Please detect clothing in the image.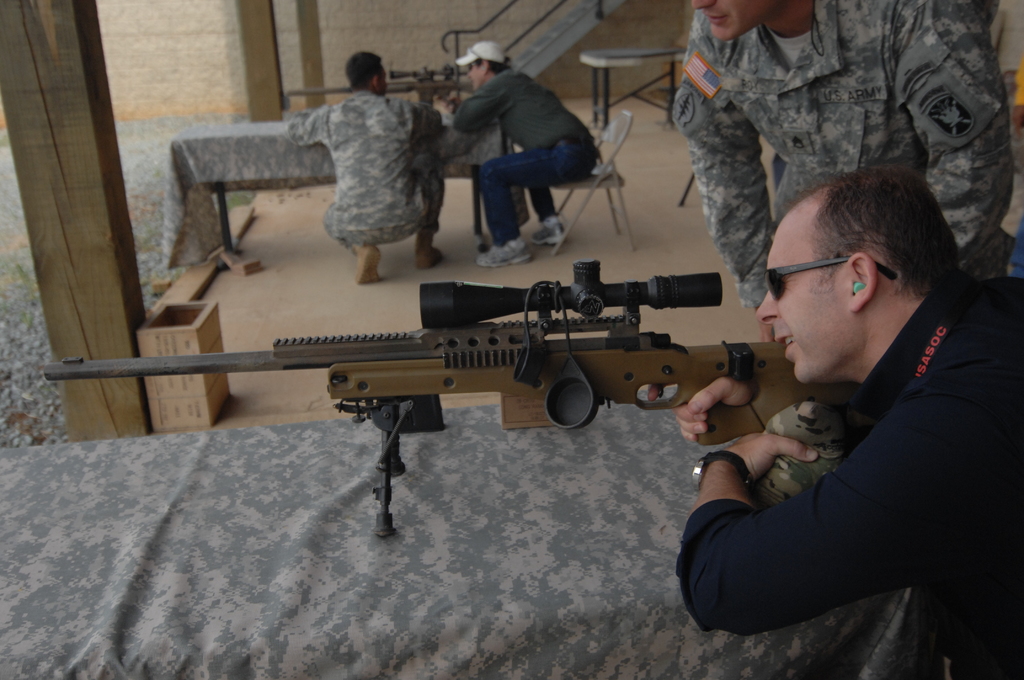
l=670, t=0, r=1019, b=319.
